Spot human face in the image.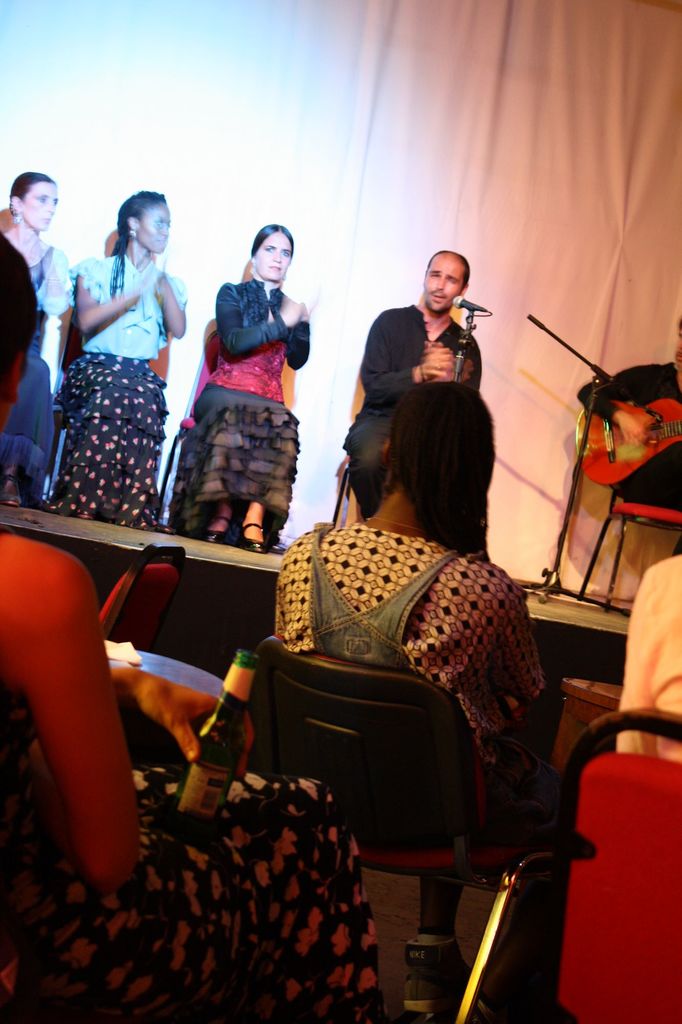
human face found at select_region(678, 323, 681, 371).
